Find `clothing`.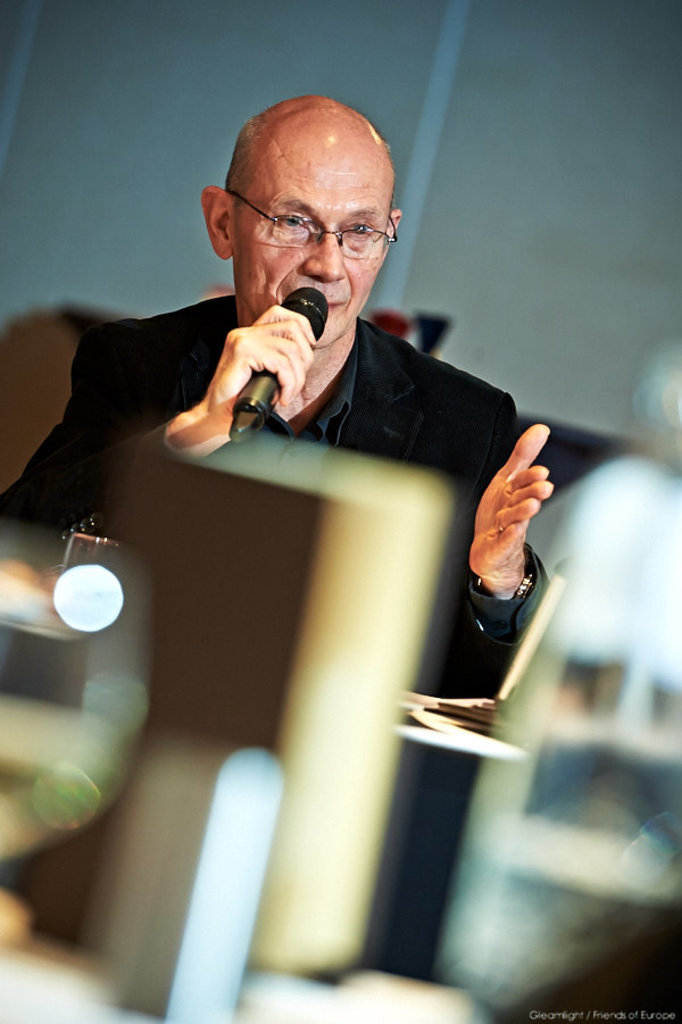
{"left": 0, "top": 292, "right": 548, "bottom": 701}.
